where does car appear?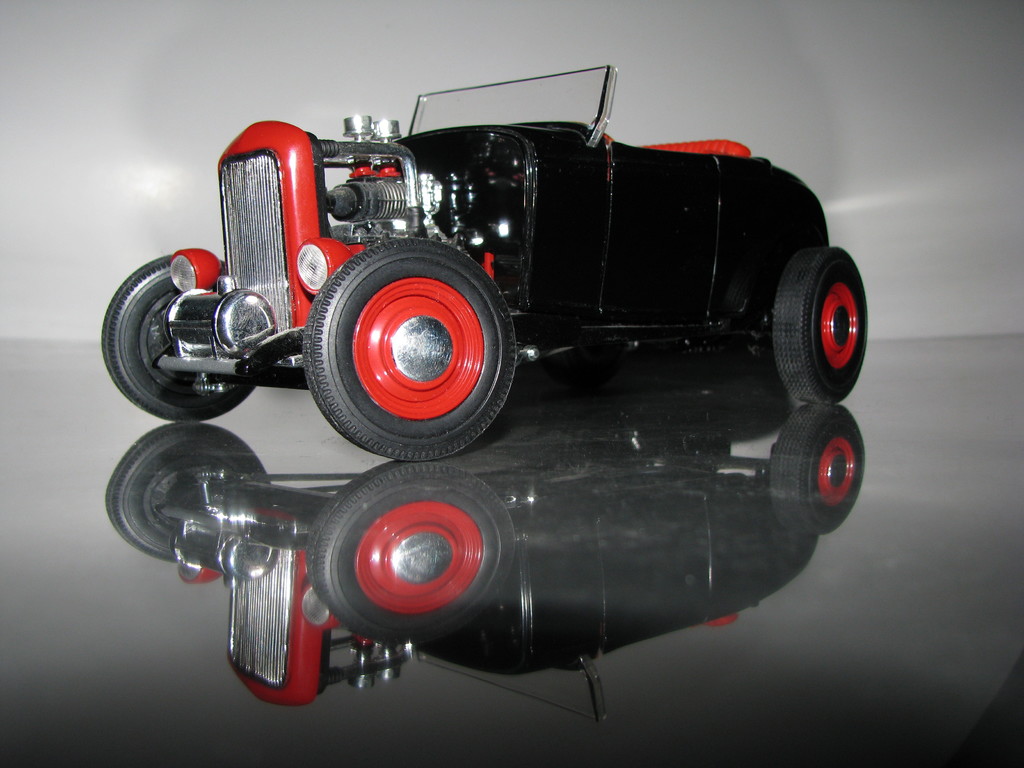
Appears at (x1=99, y1=60, x2=868, y2=465).
